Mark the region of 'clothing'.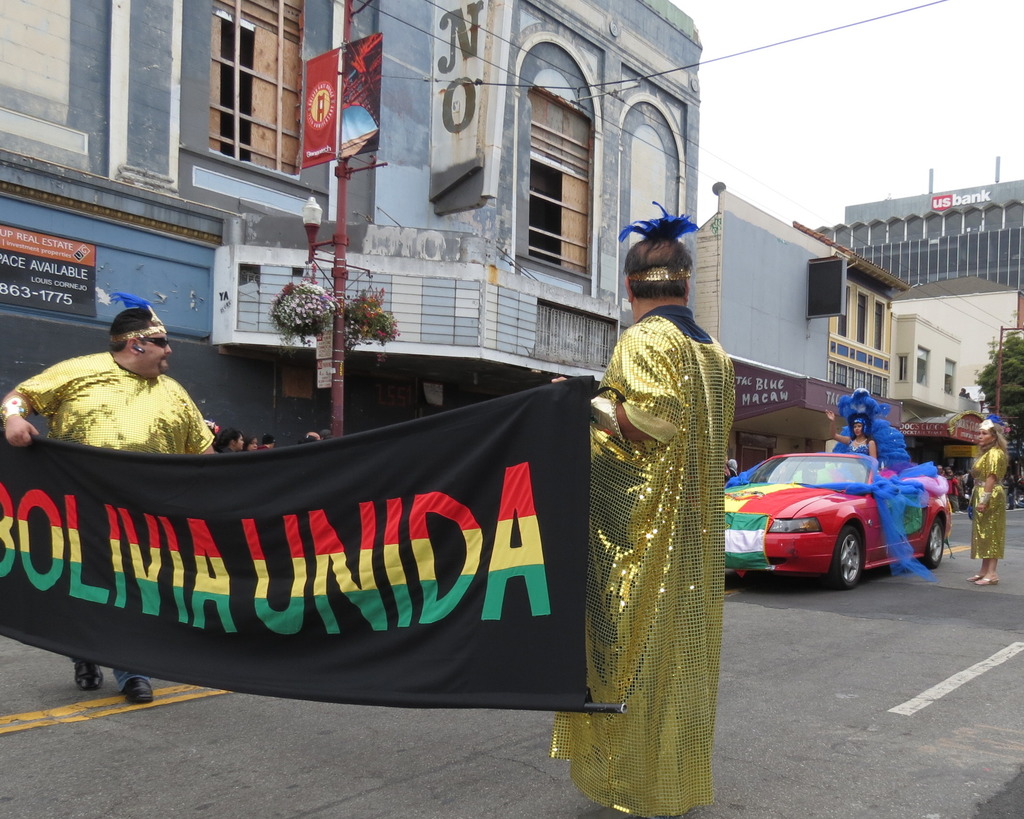
Region: left=840, top=436, right=872, bottom=454.
